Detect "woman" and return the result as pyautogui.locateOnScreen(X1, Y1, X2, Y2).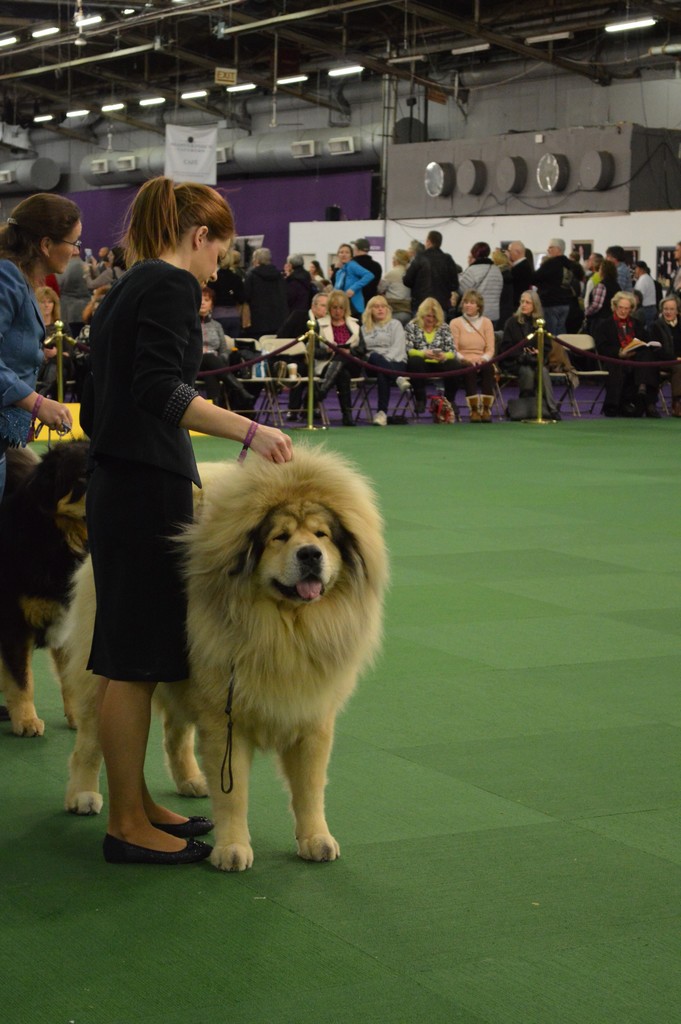
pyautogui.locateOnScreen(77, 252, 133, 297).
